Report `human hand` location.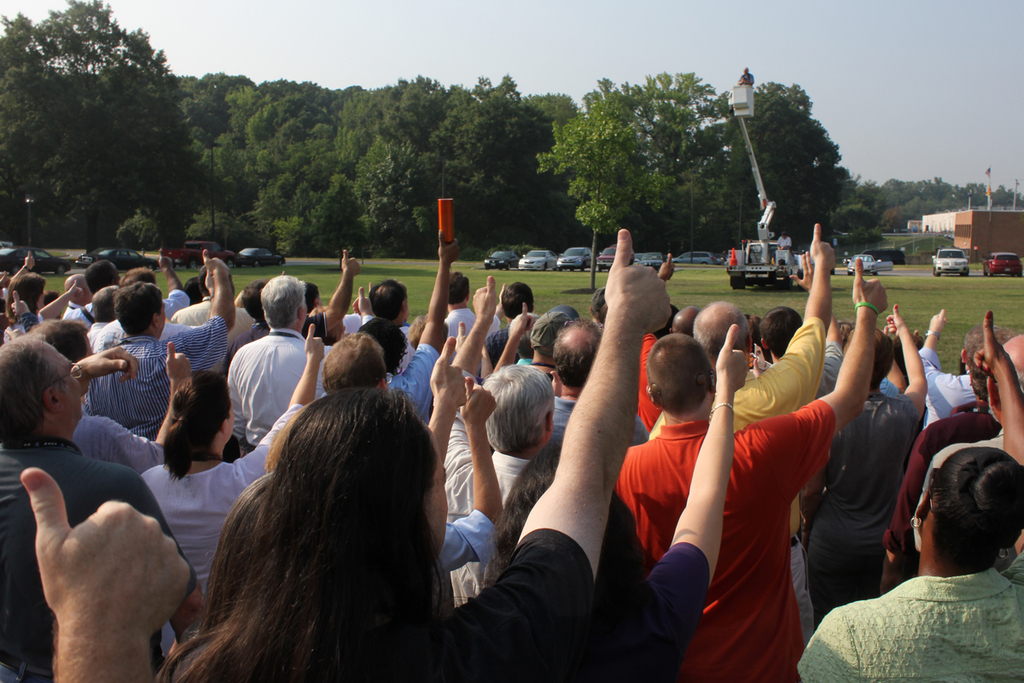
Report: <box>660,251,678,282</box>.
